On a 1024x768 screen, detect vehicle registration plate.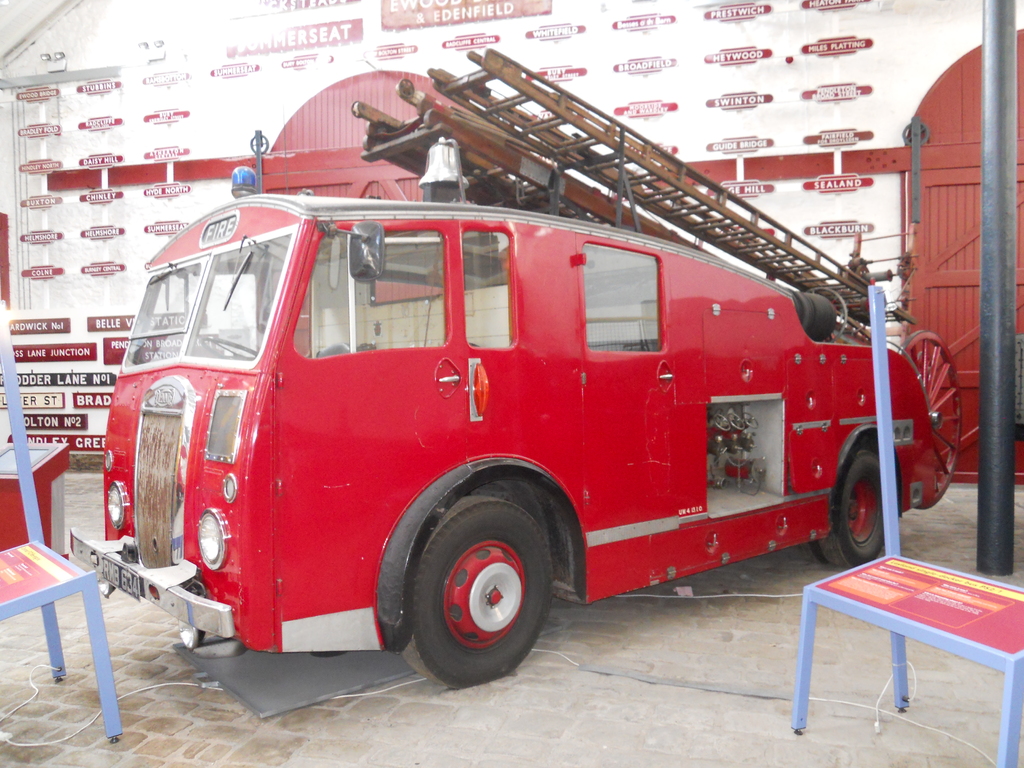
region(102, 558, 138, 600).
